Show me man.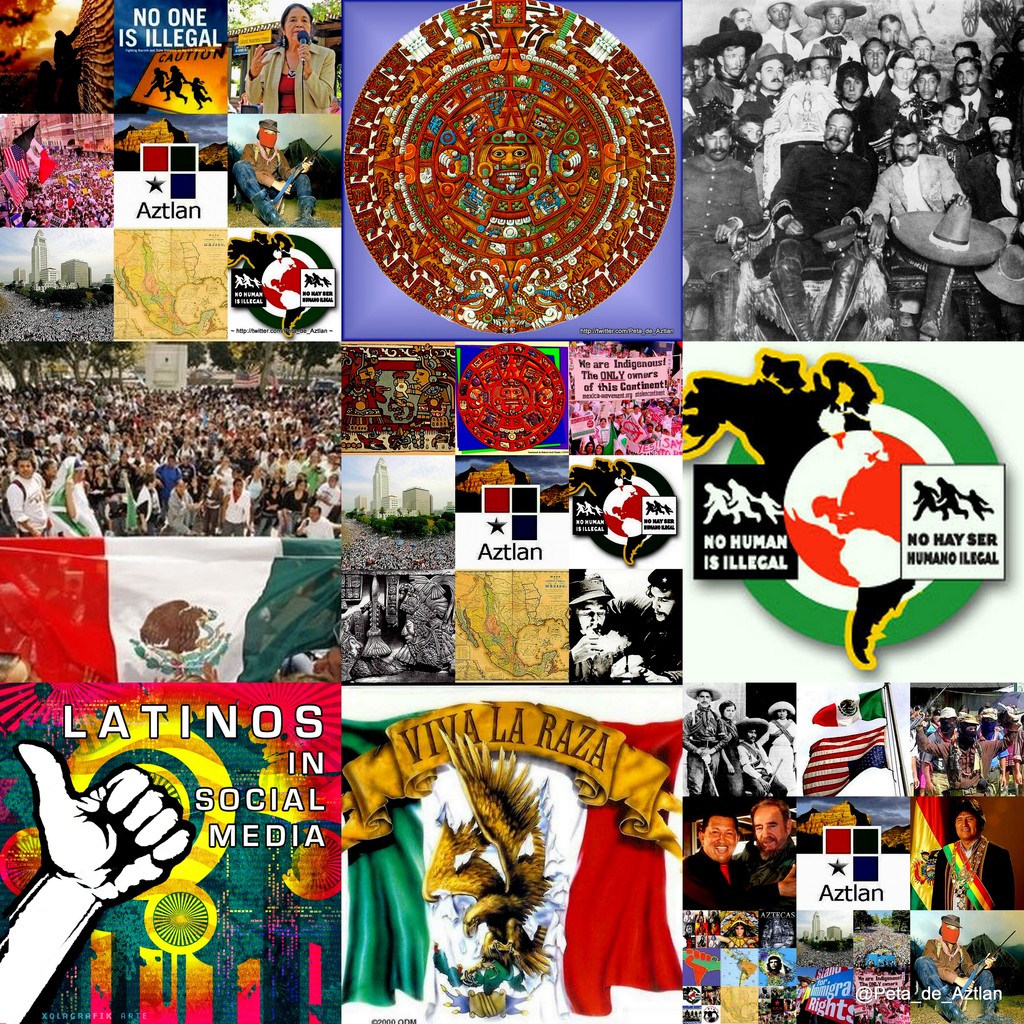
man is here: left=794, top=42, right=836, bottom=92.
